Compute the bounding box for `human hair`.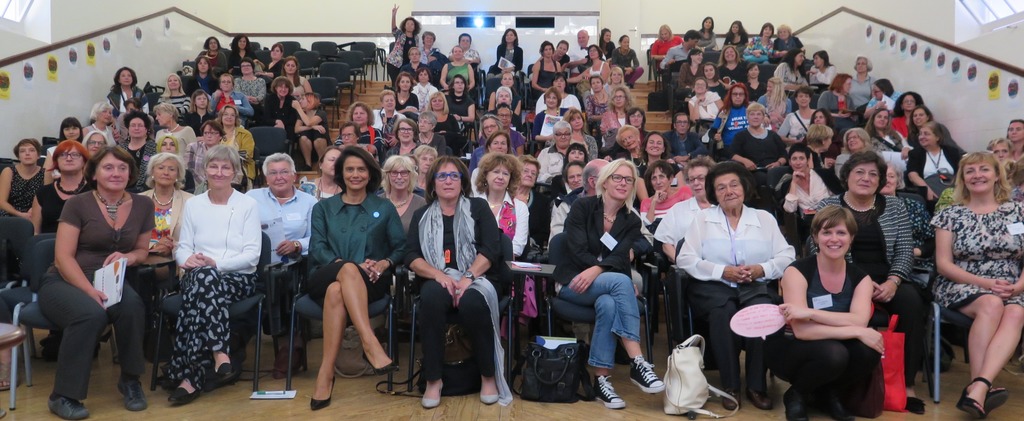
detection(202, 145, 240, 177).
